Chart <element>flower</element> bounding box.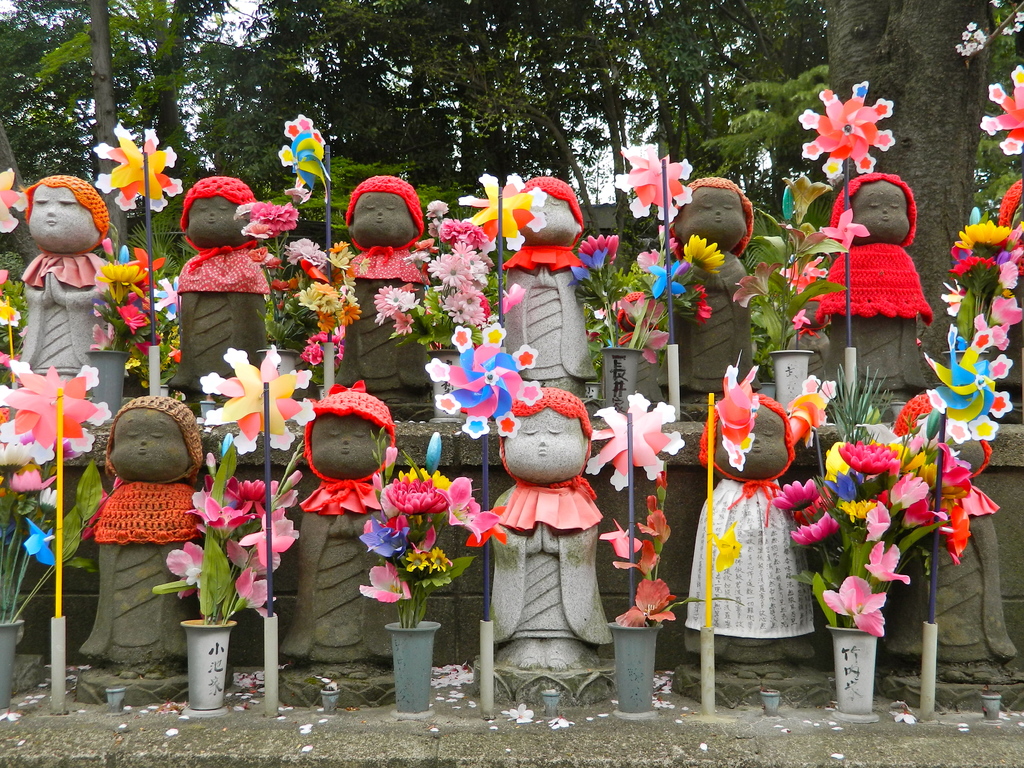
Charted: left=548, top=716, right=573, bottom=730.
